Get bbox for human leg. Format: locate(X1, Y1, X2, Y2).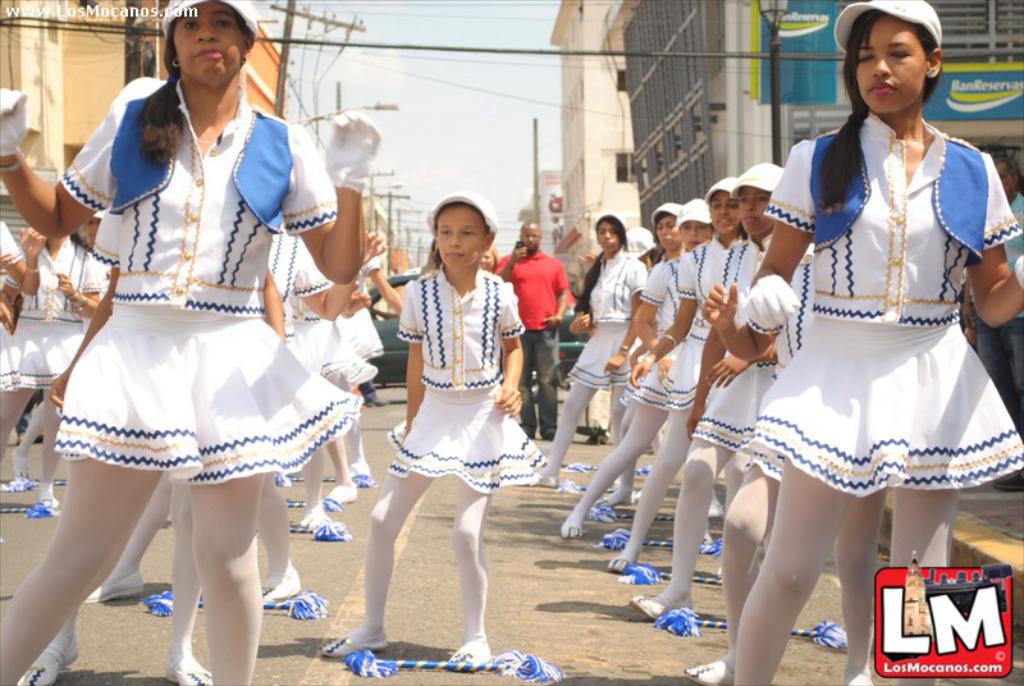
locate(38, 394, 70, 514).
